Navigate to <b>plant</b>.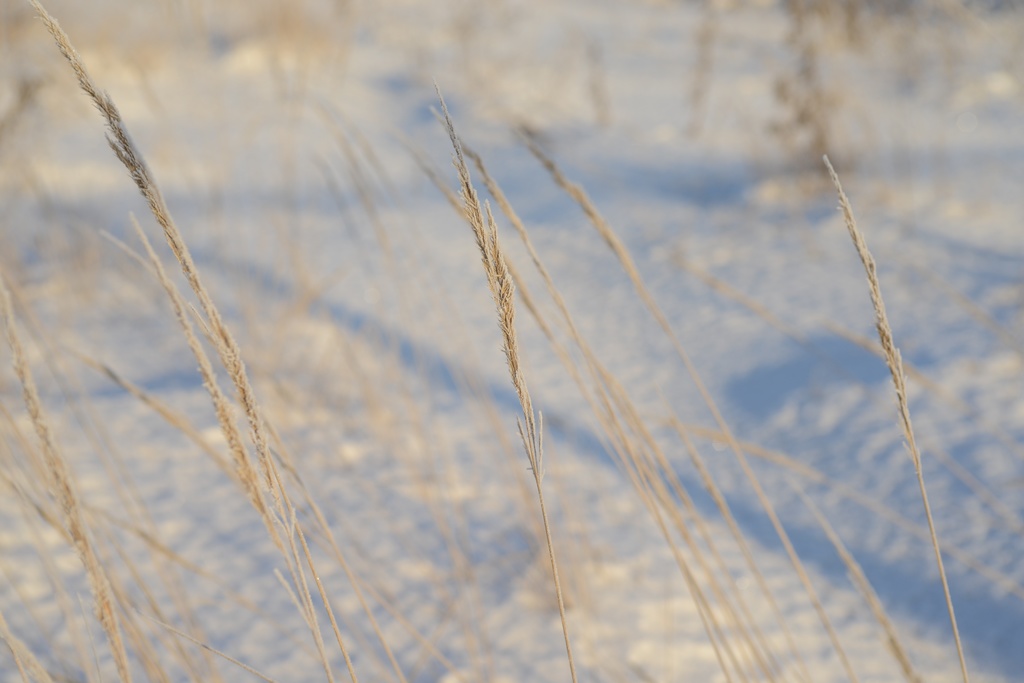
Navigation target: Rect(17, 14, 975, 675).
